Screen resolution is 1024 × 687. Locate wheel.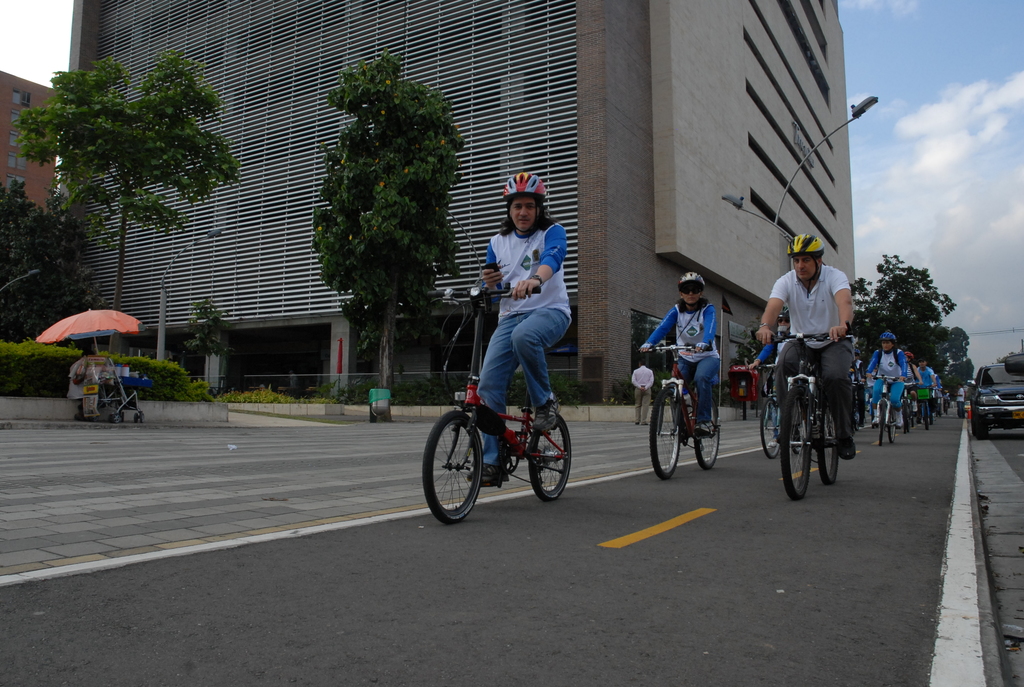
(922,404,929,430).
